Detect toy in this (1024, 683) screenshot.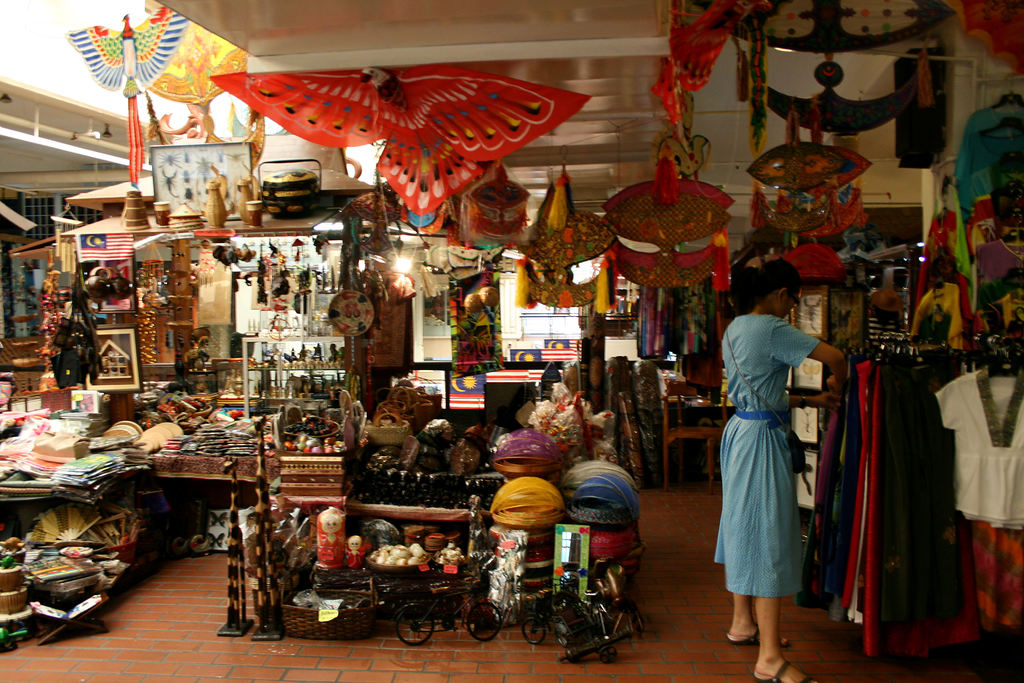
Detection: [356, 466, 502, 511].
